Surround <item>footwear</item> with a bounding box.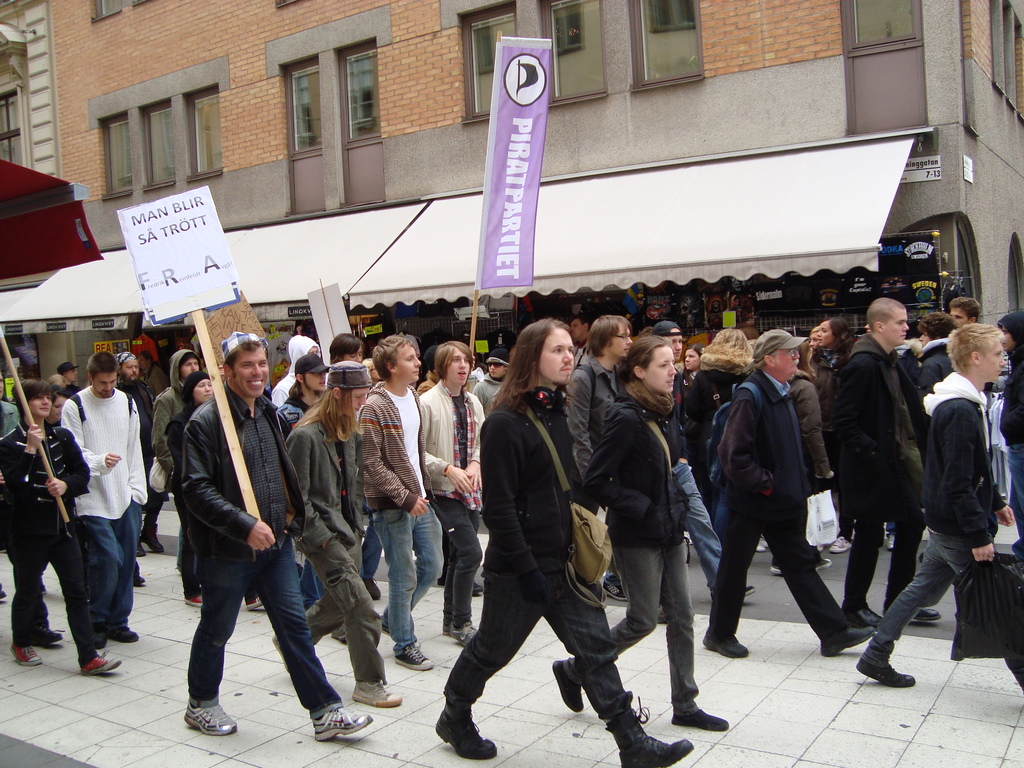
(120,625,140,641).
